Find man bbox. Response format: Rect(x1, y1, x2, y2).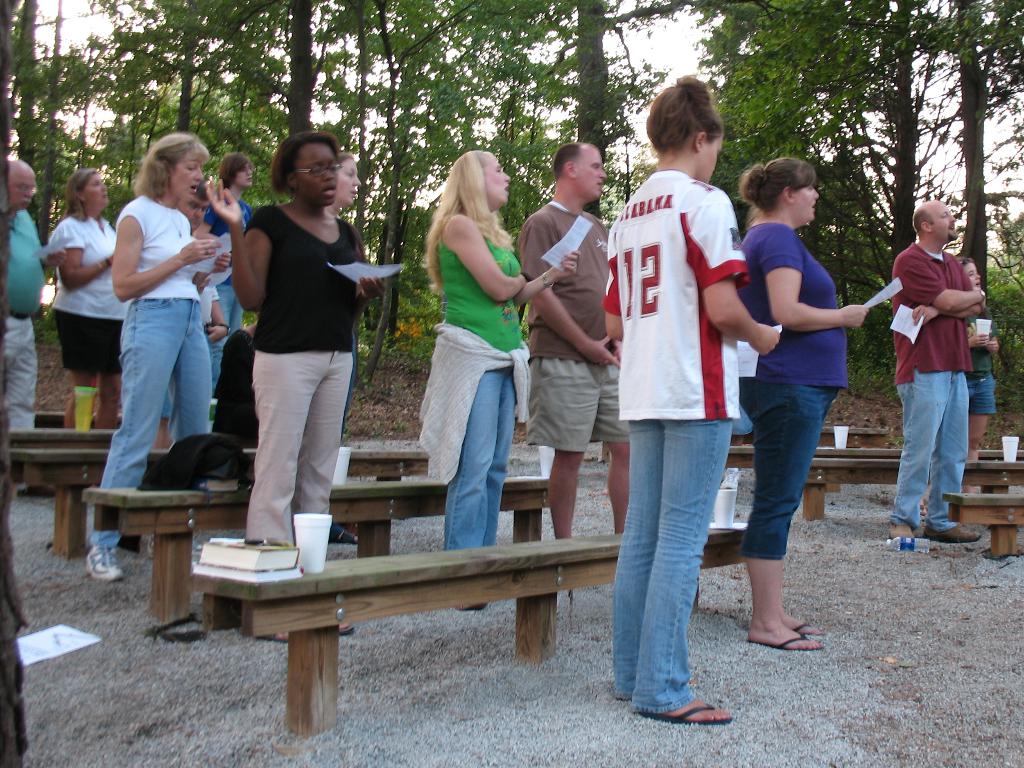
Rect(518, 142, 629, 541).
